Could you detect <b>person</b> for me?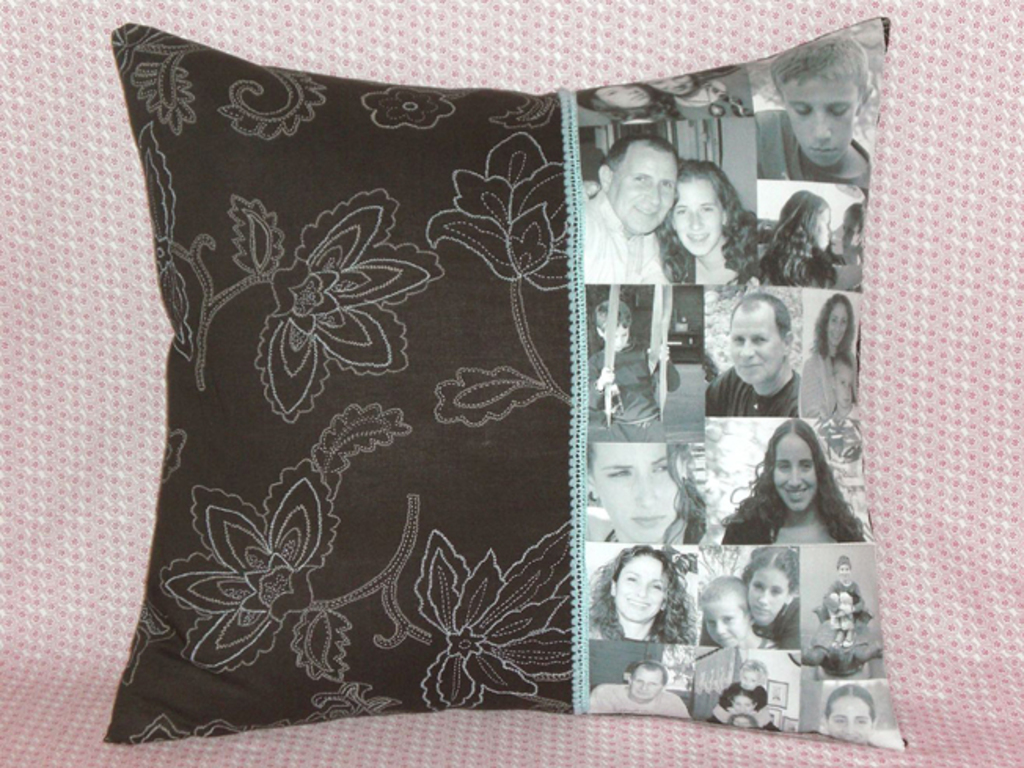
Detection result: 595, 446, 711, 547.
